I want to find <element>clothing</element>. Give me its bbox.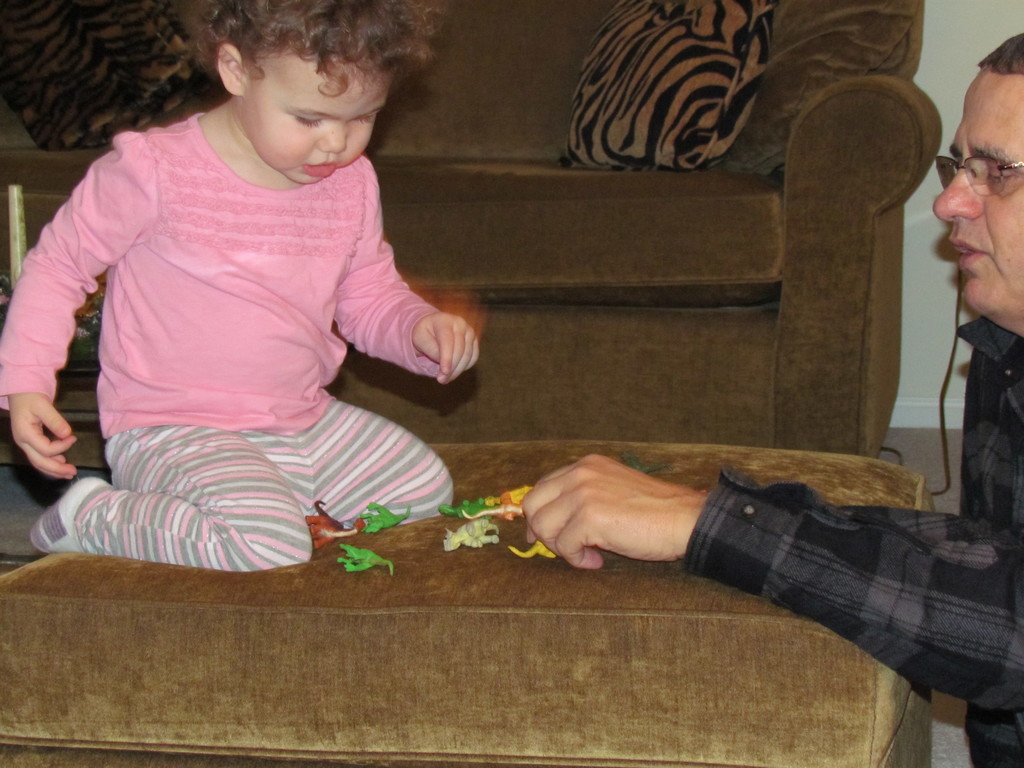
bbox=(682, 308, 1023, 767).
